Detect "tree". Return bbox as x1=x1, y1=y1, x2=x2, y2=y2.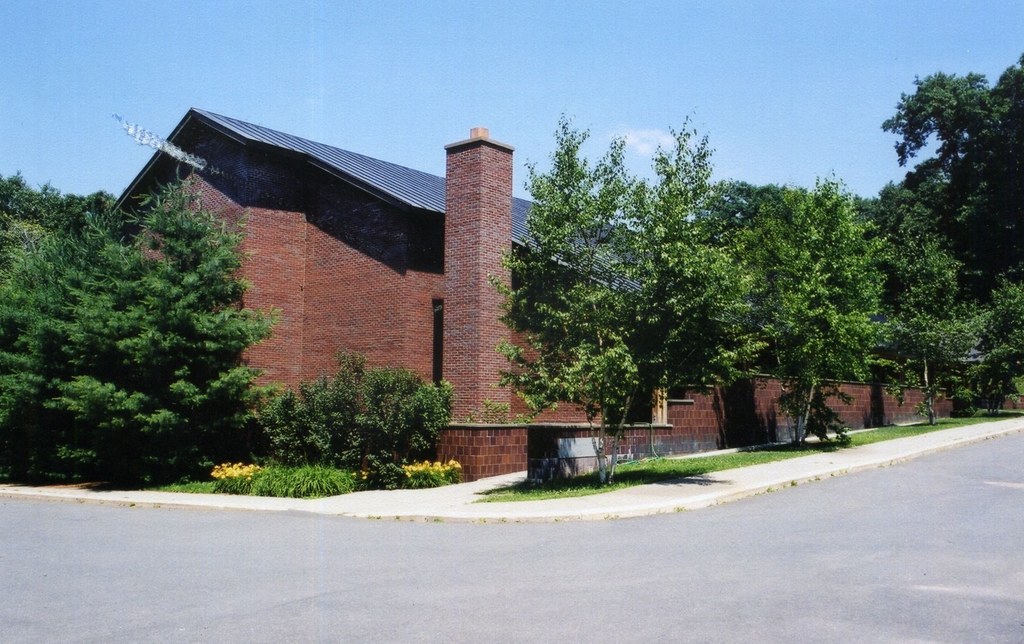
x1=0, y1=220, x2=56, y2=295.
